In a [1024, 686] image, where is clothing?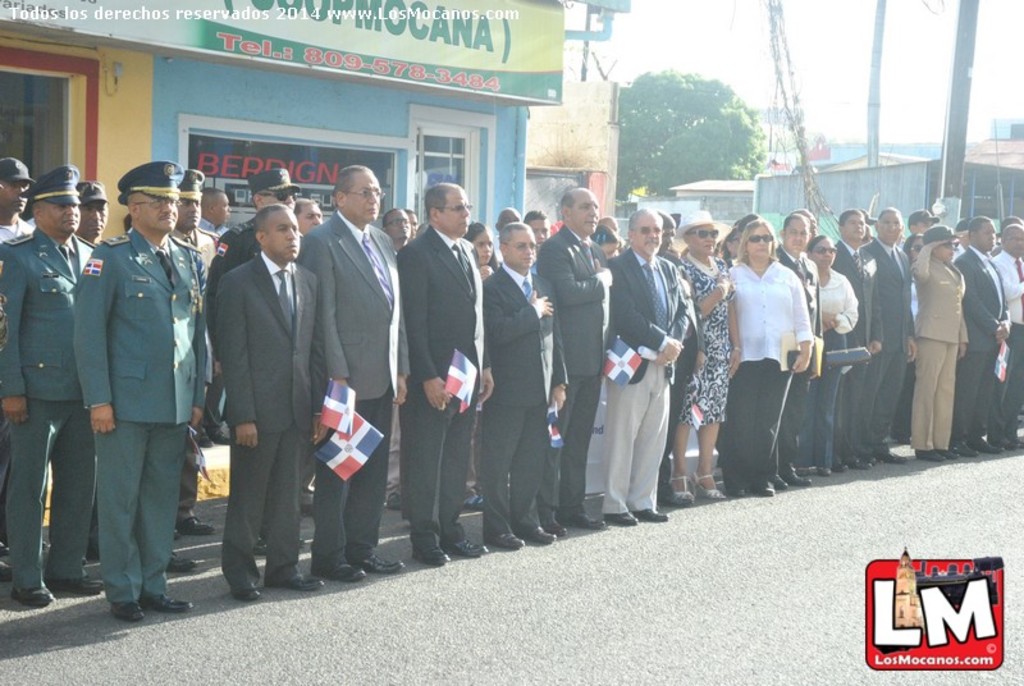
x1=678, y1=251, x2=737, y2=417.
